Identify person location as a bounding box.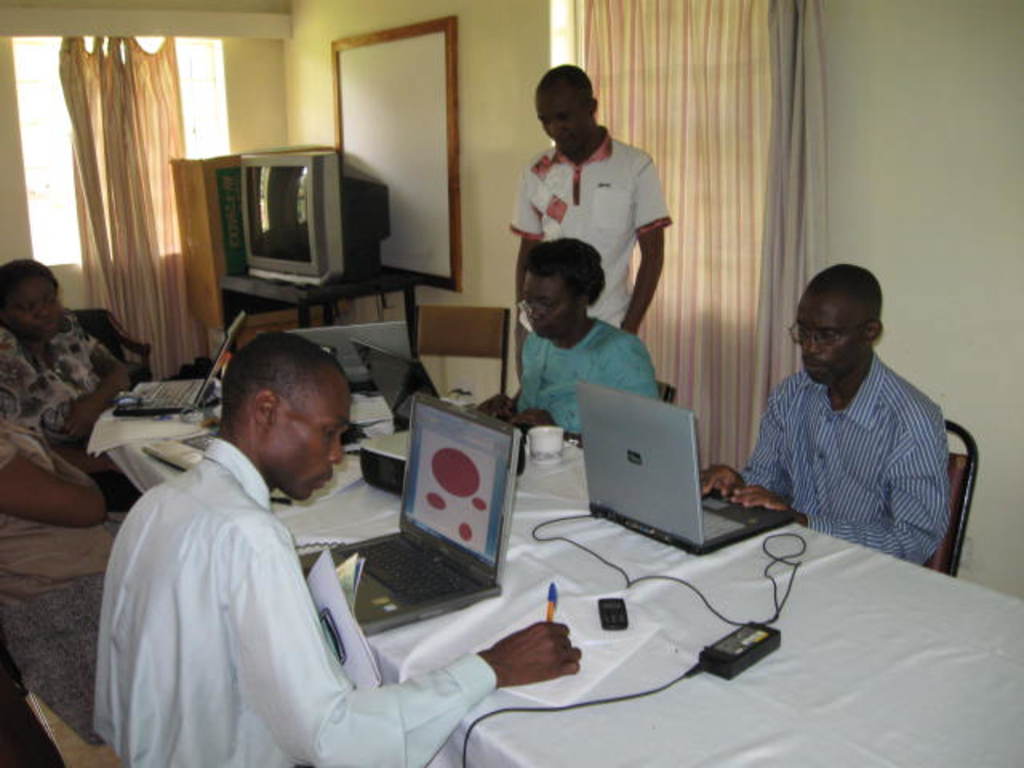
(466, 234, 672, 434).
